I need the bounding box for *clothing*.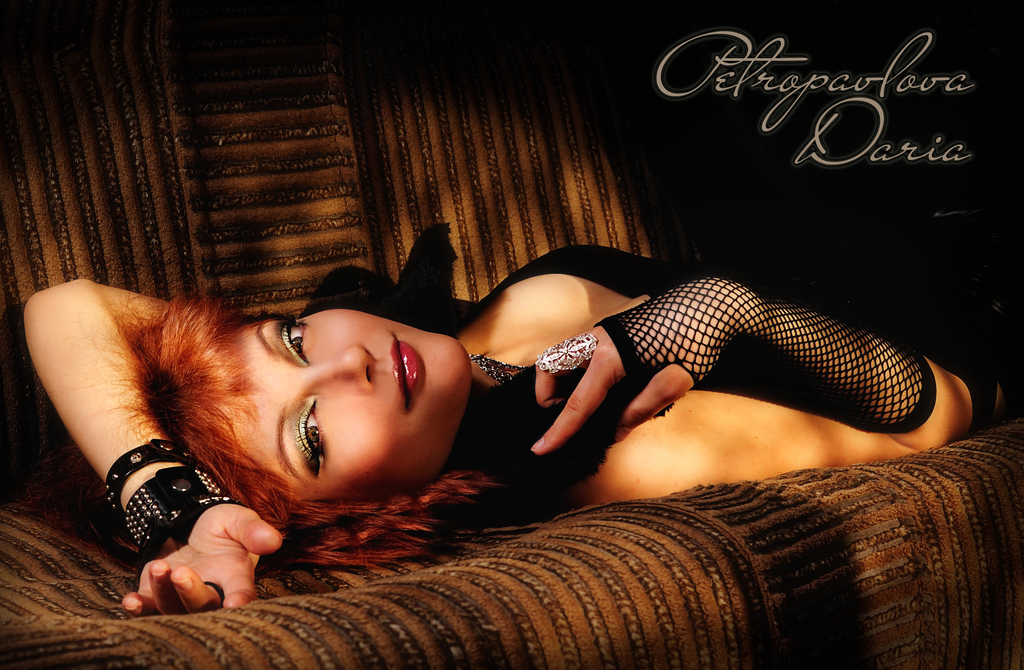
Here it is: x1=453 y1=247 x2=1023 y2=500.
